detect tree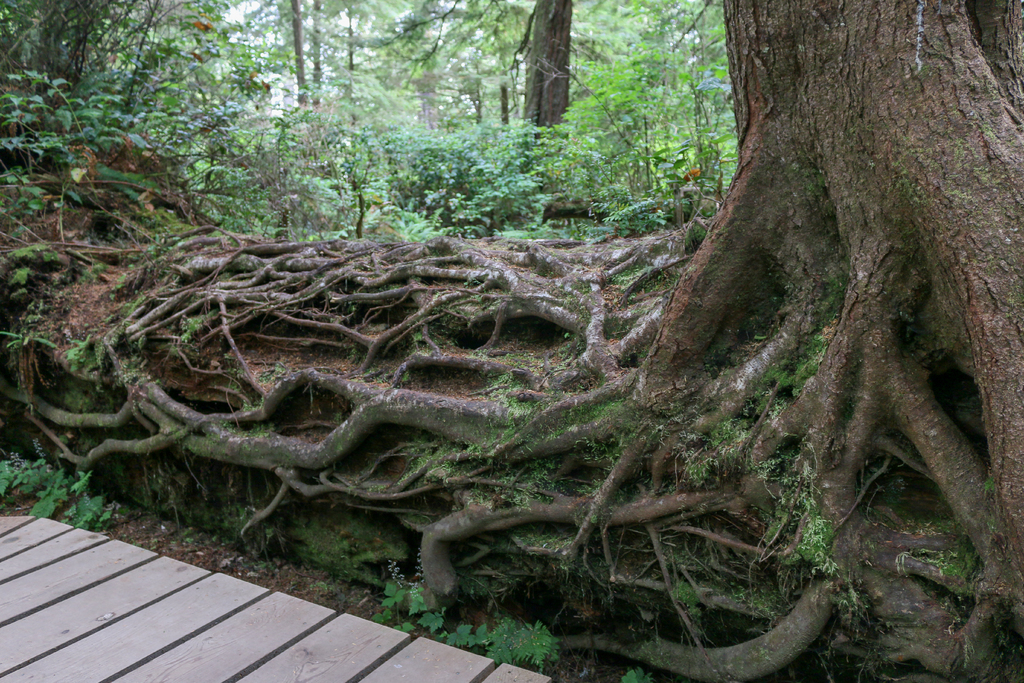
rect(384, 0, 459, 128)
